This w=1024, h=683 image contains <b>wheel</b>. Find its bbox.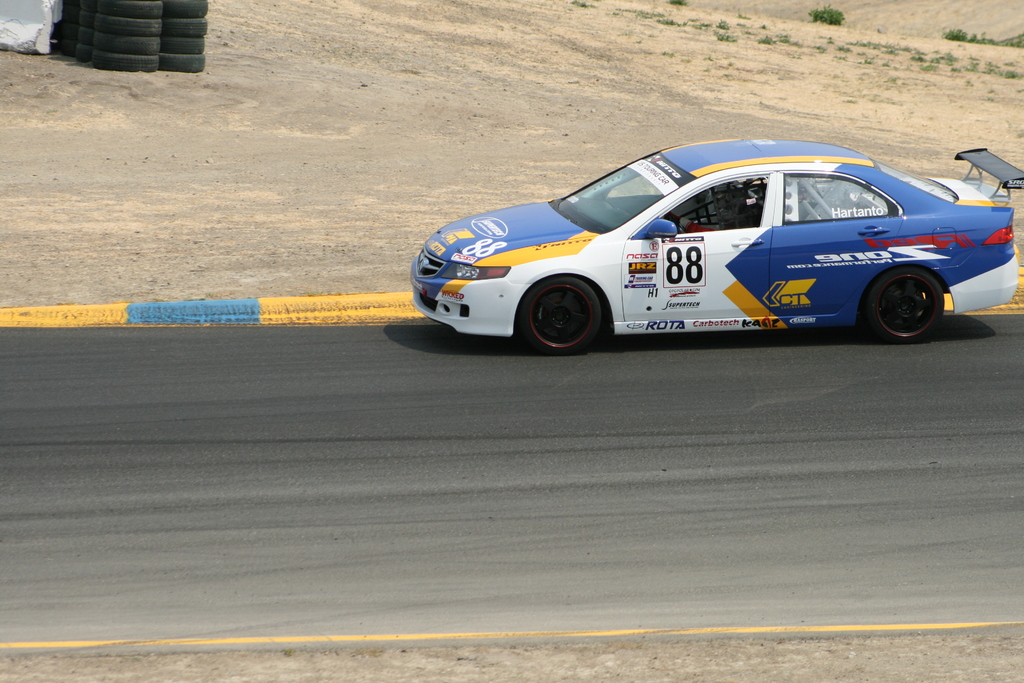
crop(165, 0, 209, 18).
